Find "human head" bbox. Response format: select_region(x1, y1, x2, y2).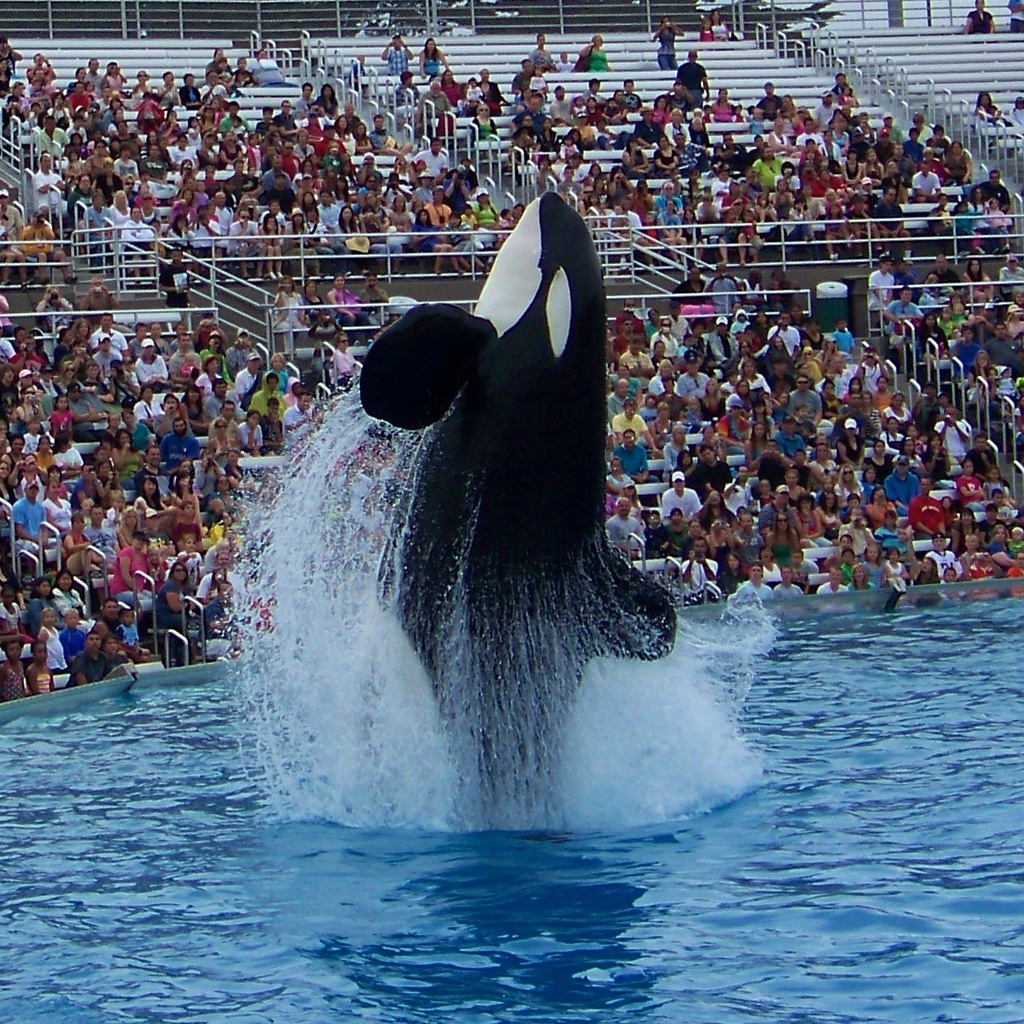
select_region(768, 337, 785, 349).
